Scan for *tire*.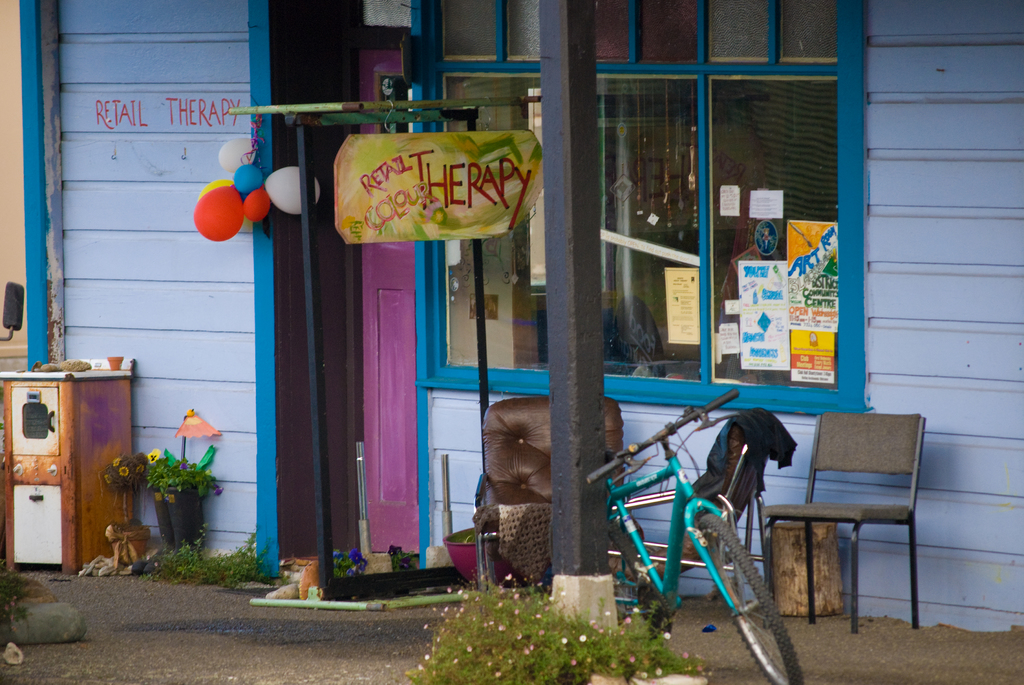
Scan result: detection(699, 512, 808, 684).
